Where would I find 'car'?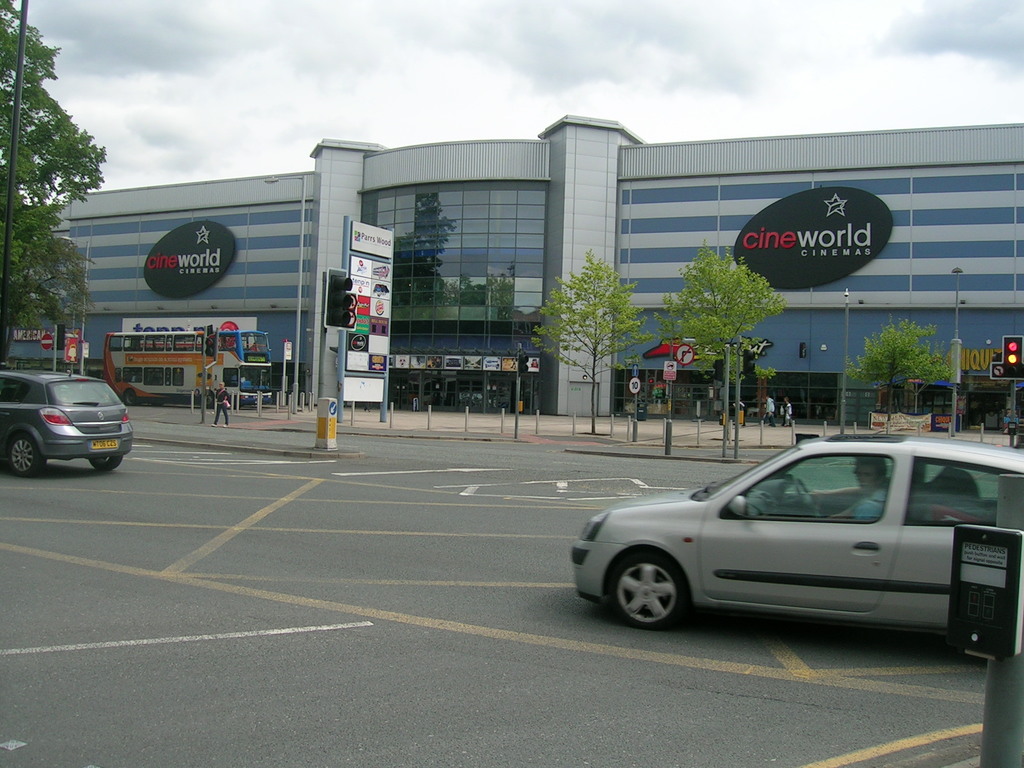
At l=0, t=369, r=134, b=475.
